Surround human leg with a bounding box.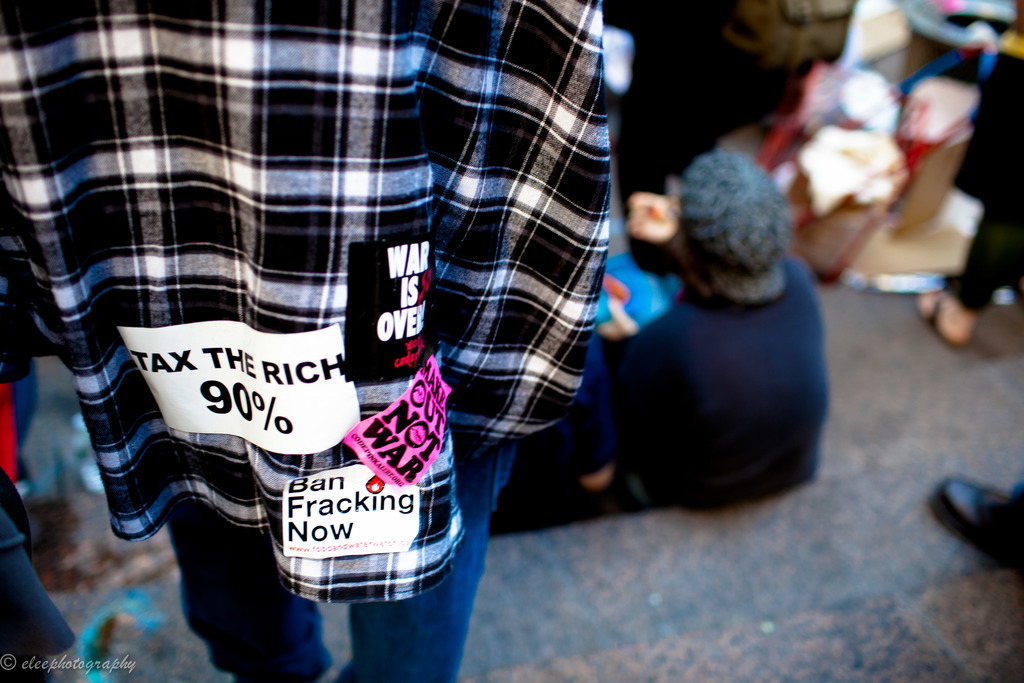
bbox(335, 455, 516, 682).
